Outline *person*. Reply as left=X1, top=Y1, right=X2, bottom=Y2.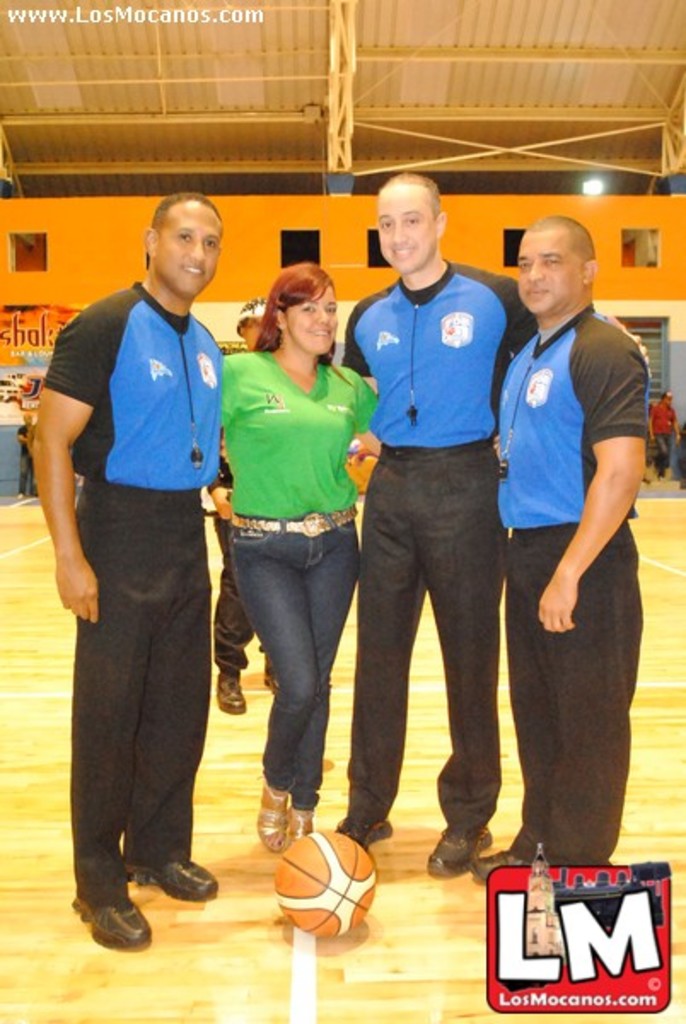
left=328, top=162, right=531, bottom=887.
